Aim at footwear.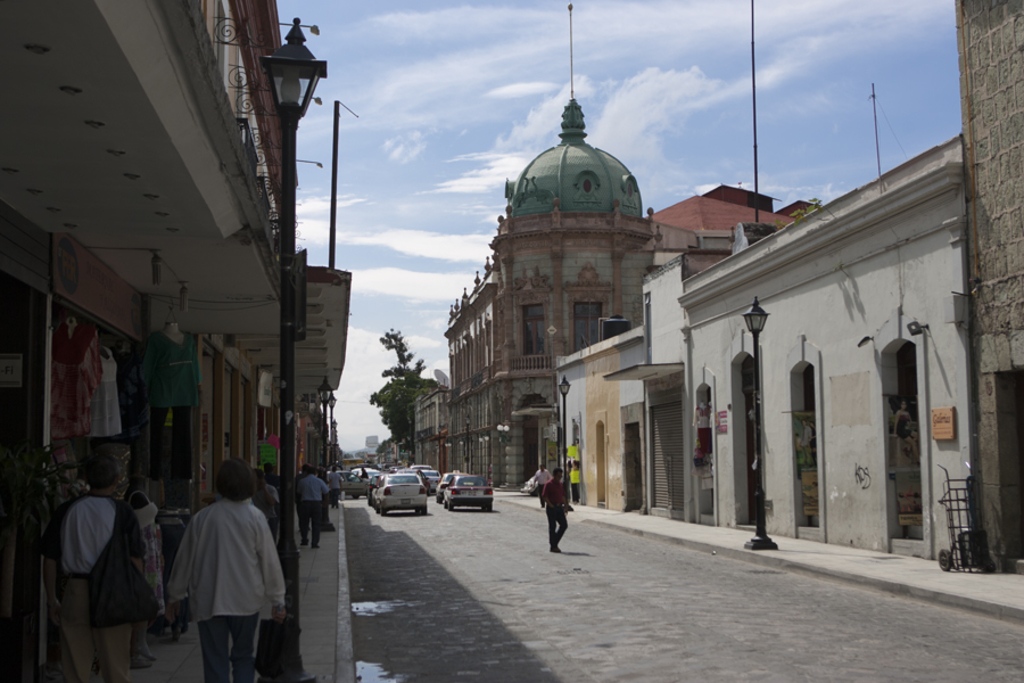
Aimed at 546 546 562 556.
